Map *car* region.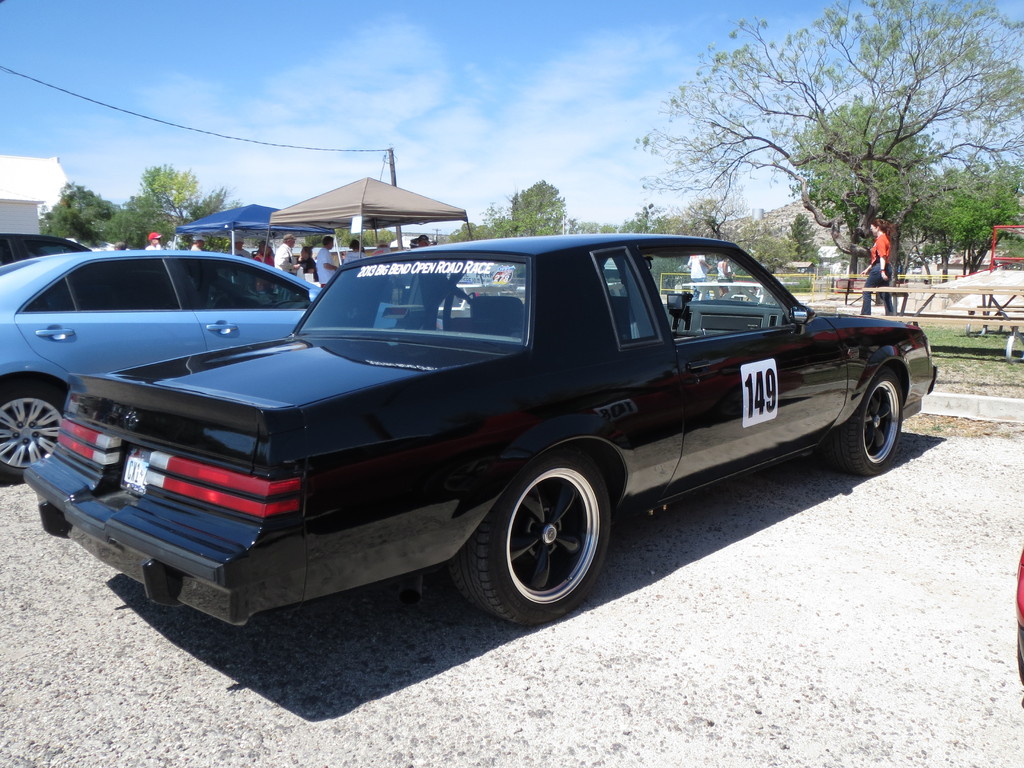
Mapped to [1014,547,1023,689].
